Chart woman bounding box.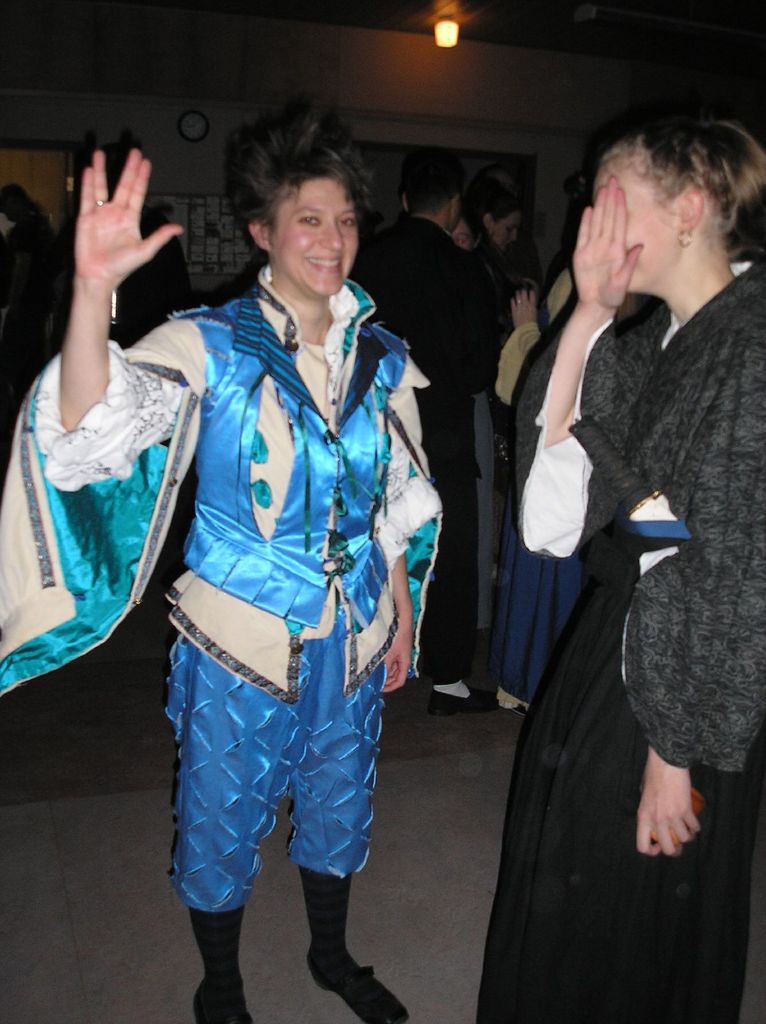
Charted: 494,228,615,717.
